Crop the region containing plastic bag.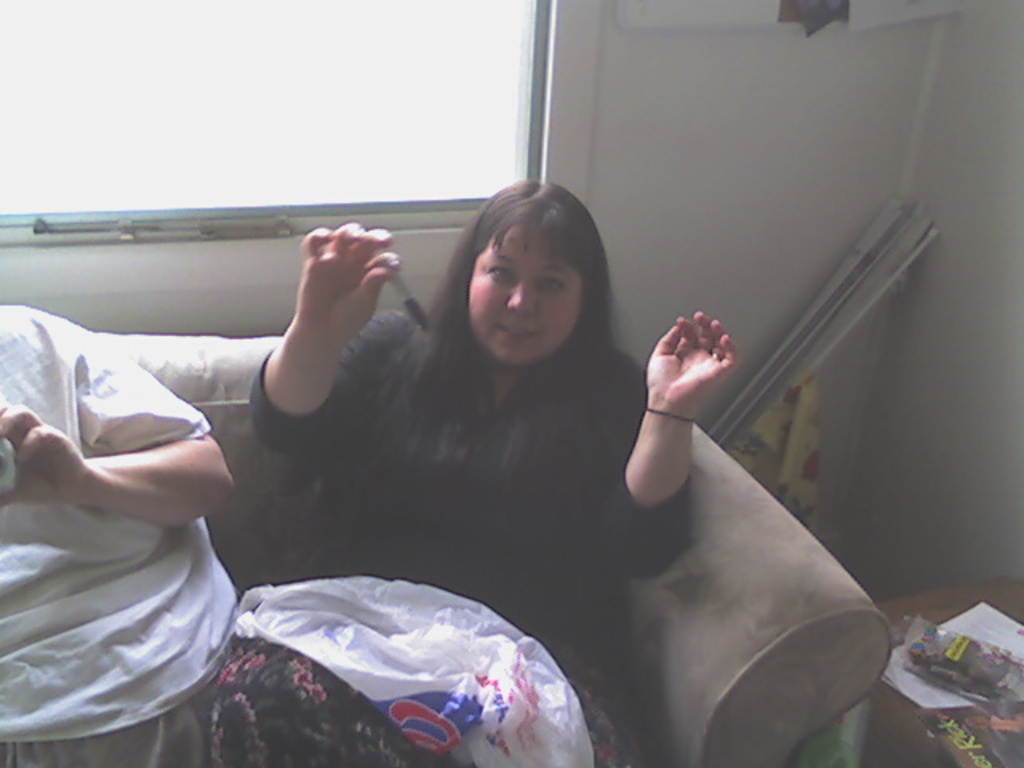
Crop region: box=[229, 579, 598, 766].
